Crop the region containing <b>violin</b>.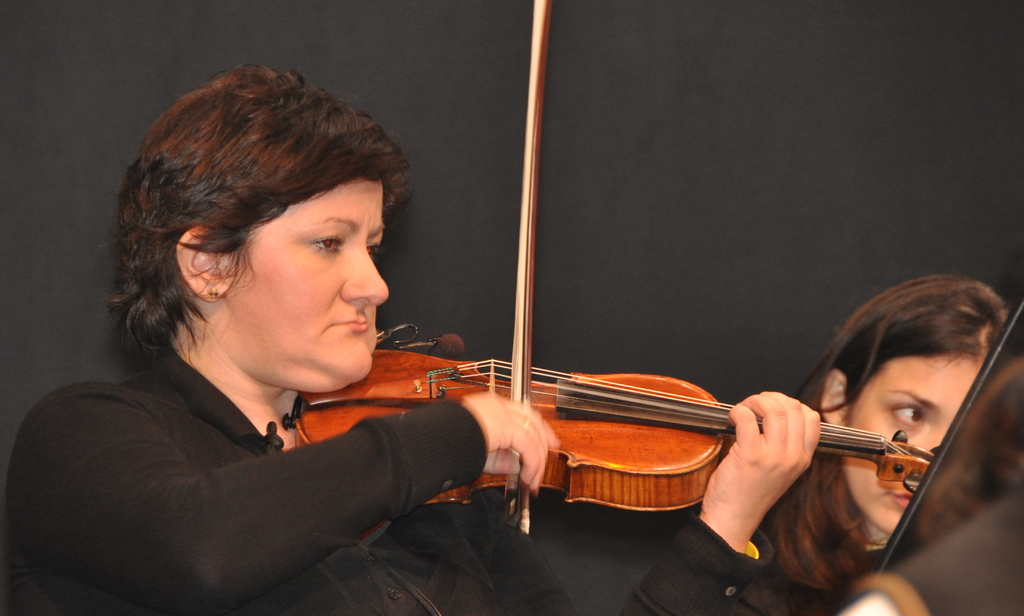
Crop region: bbox(279, 0, 935, 555).
